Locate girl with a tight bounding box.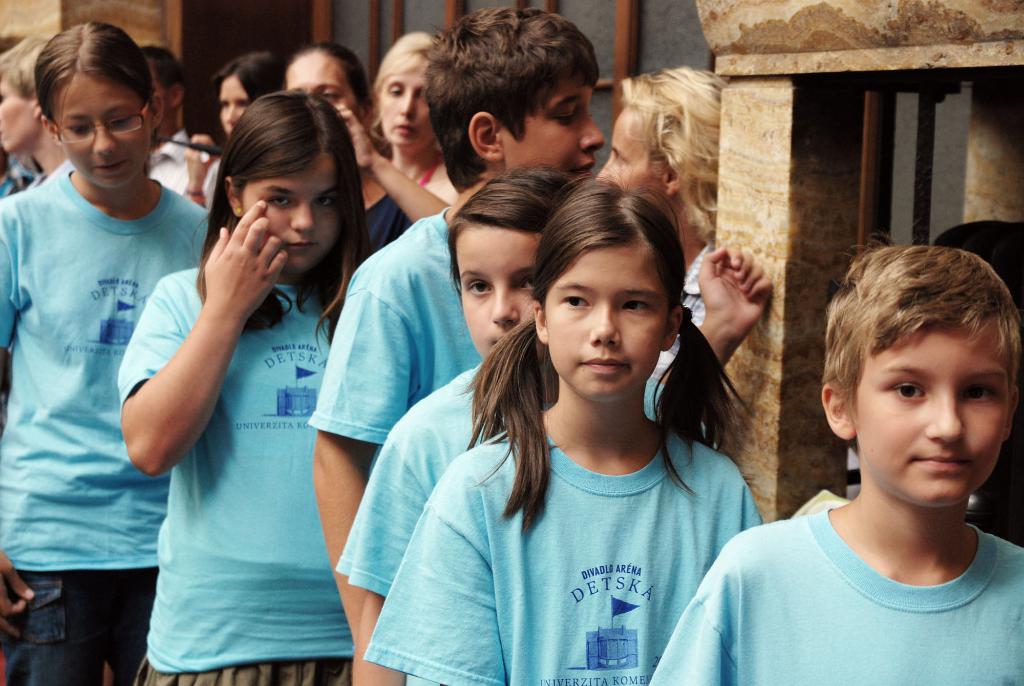
<box>363,179,764,685</box>.
